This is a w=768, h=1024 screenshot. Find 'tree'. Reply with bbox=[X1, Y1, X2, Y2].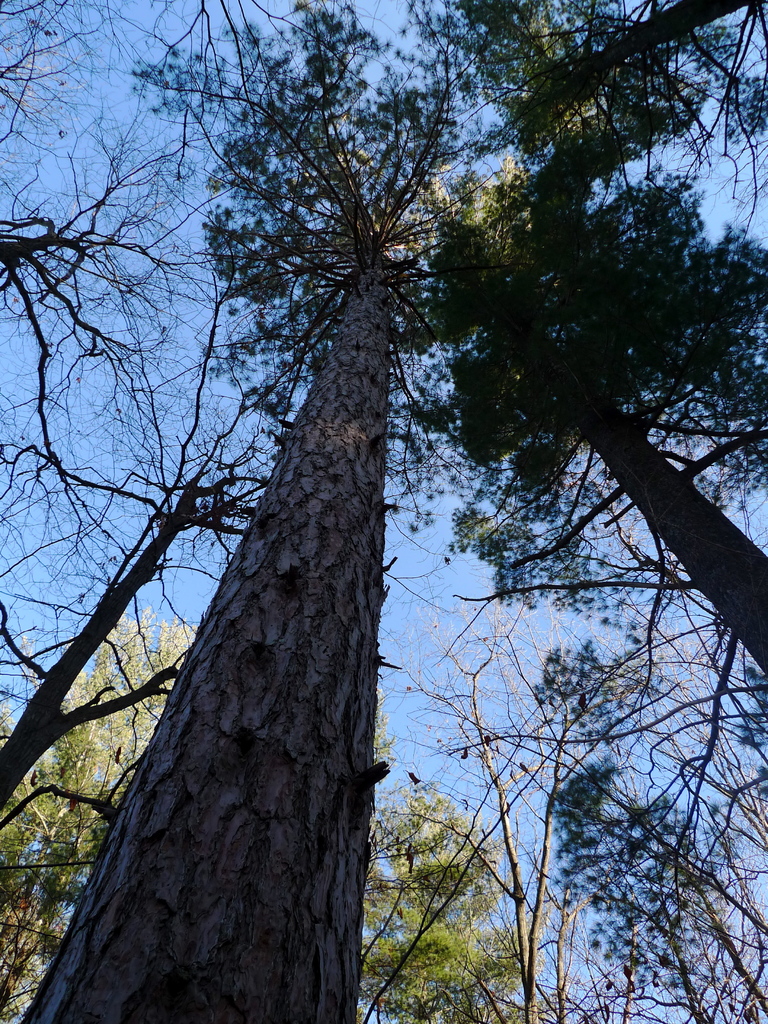
bbox=[9, 40, 722, 1009].
